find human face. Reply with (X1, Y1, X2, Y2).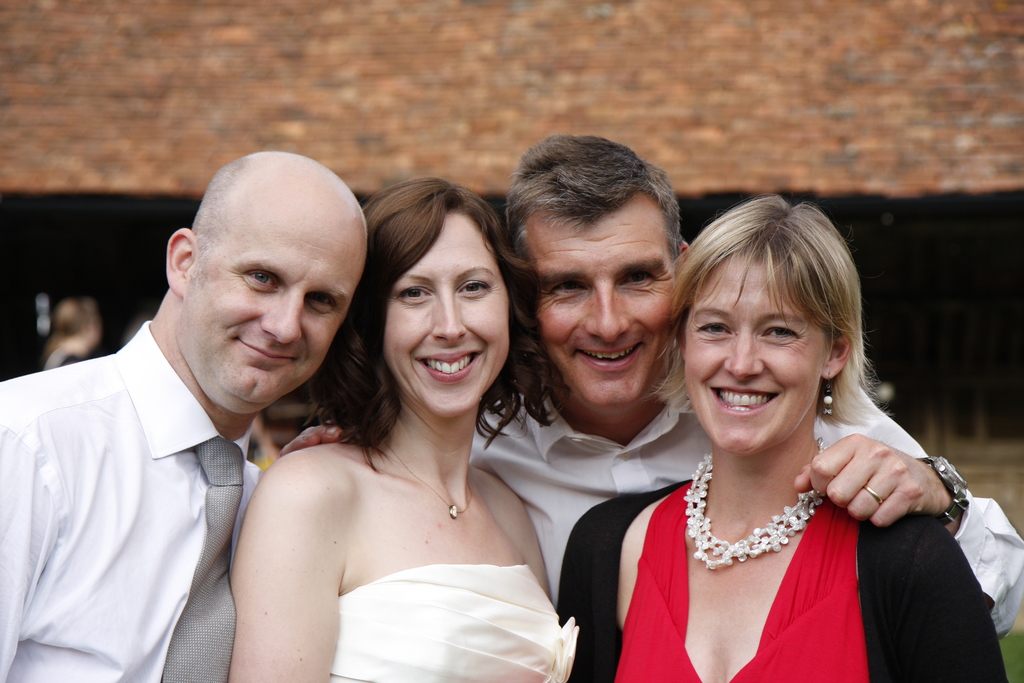
(384, 213, 510, 418).
